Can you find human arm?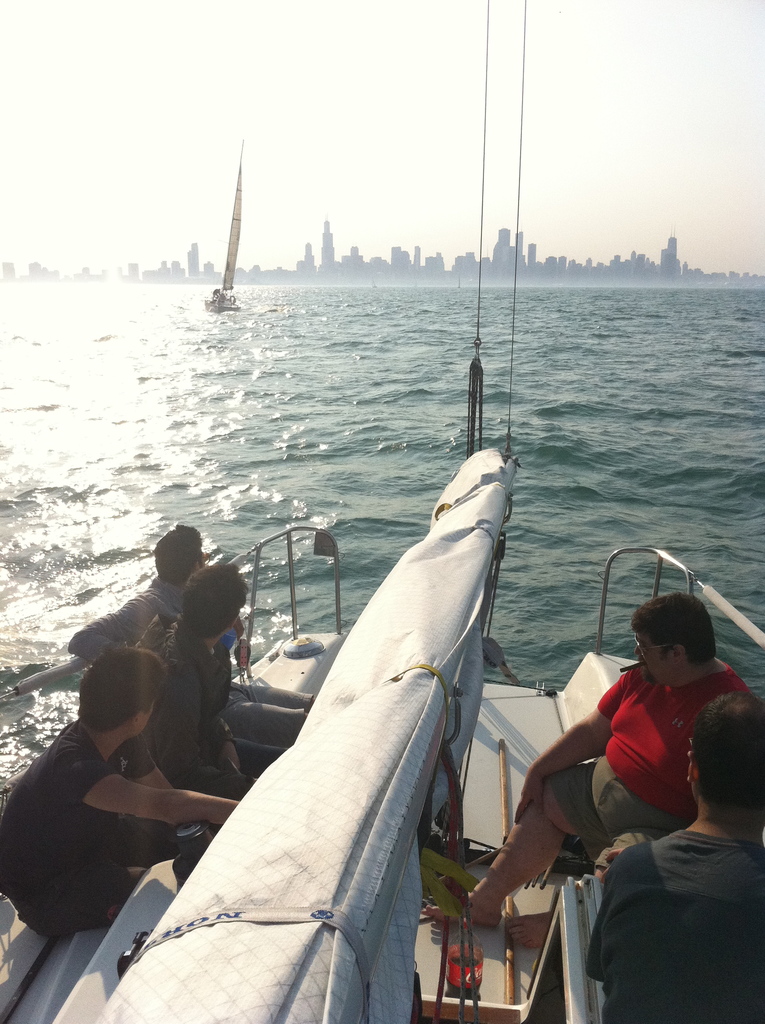
Yes, bounding box: rect(582, 846, 641, 982).
